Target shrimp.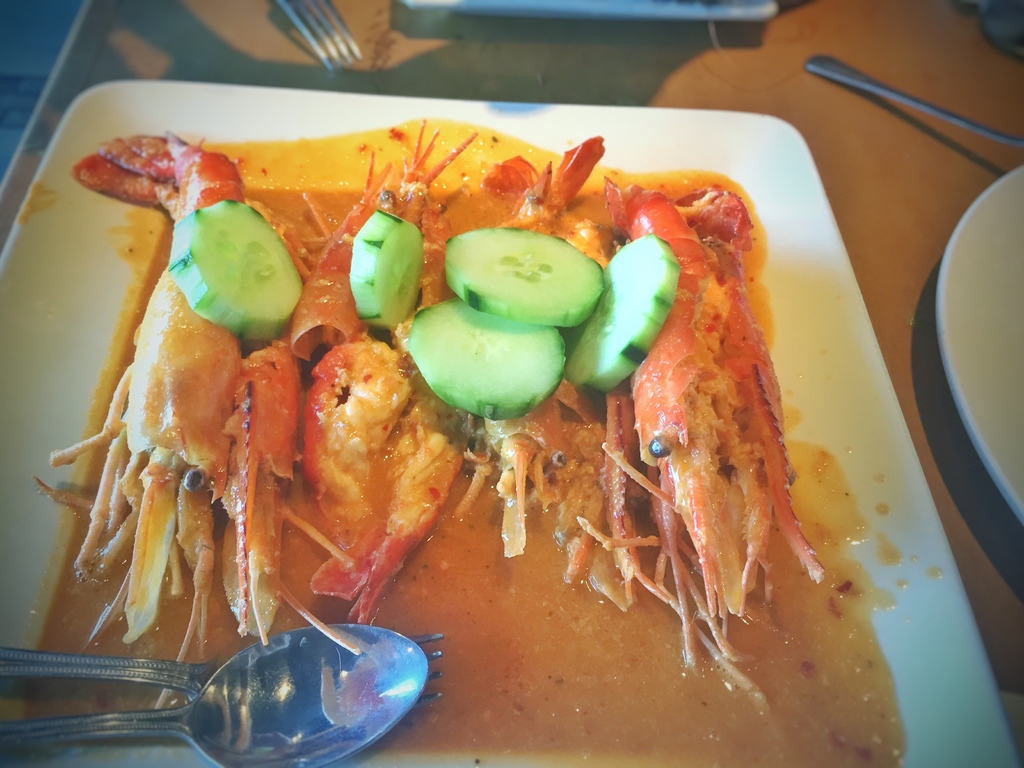
Target region: <region>297, 337, 463, 625</region>.
